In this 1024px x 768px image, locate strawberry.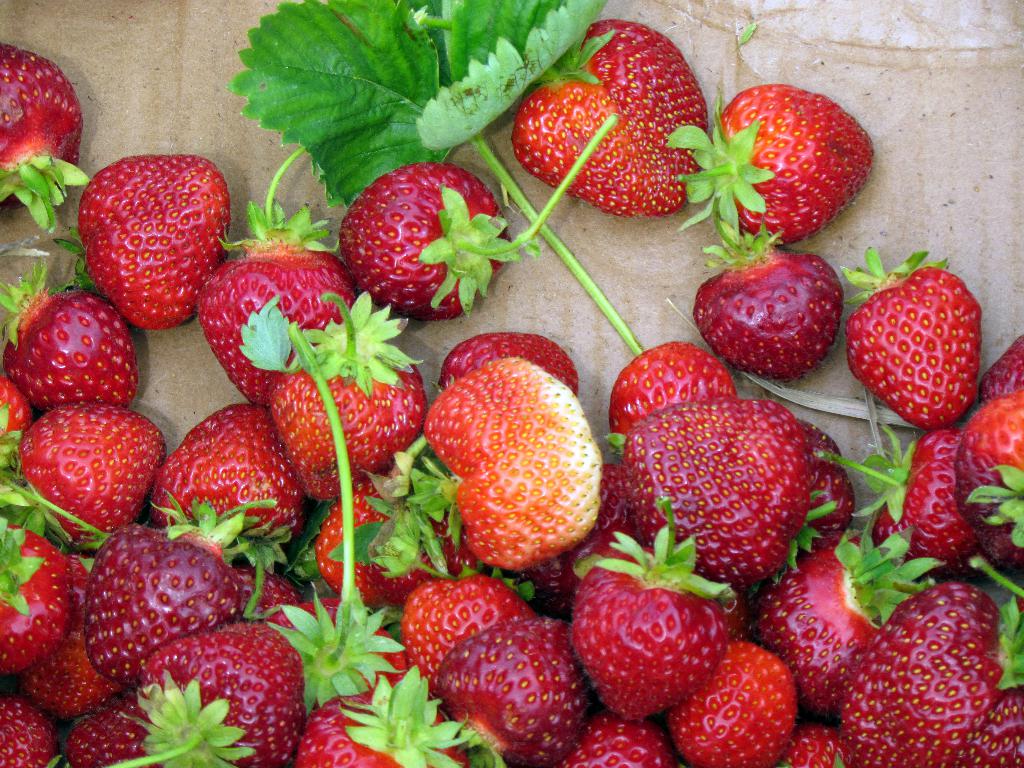
Bounding box: pyautogui.locateOnScreen(0, 40, 94, 236).
